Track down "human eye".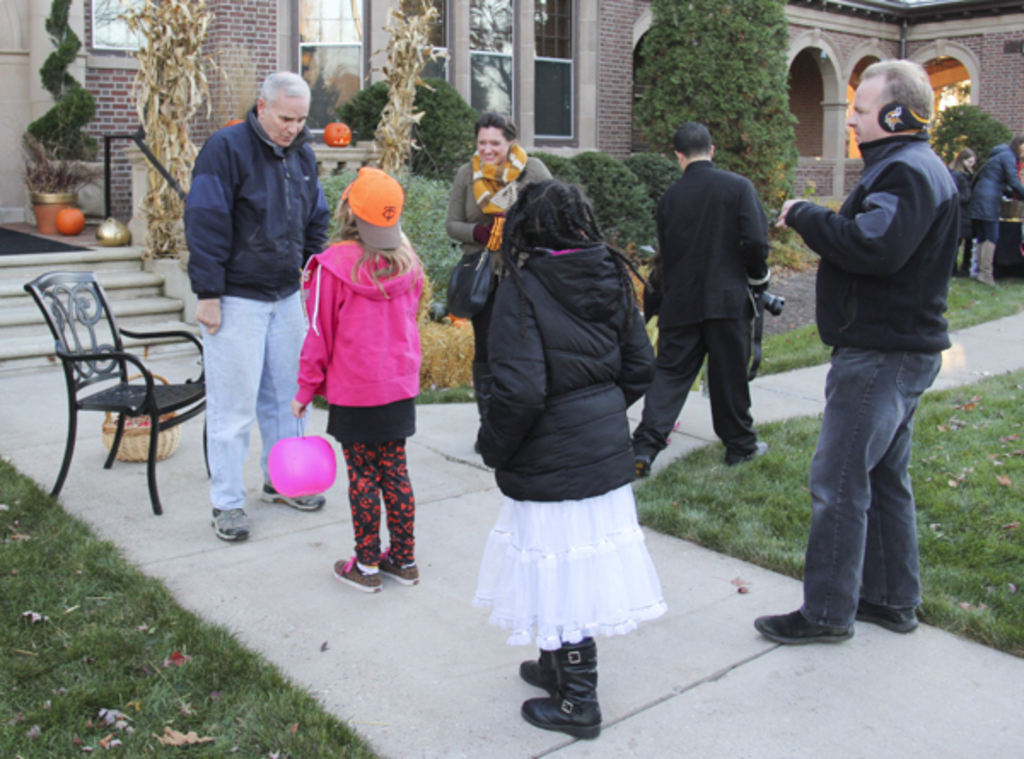
Tracked to left=853, top=109, right=867, bottom=116.
